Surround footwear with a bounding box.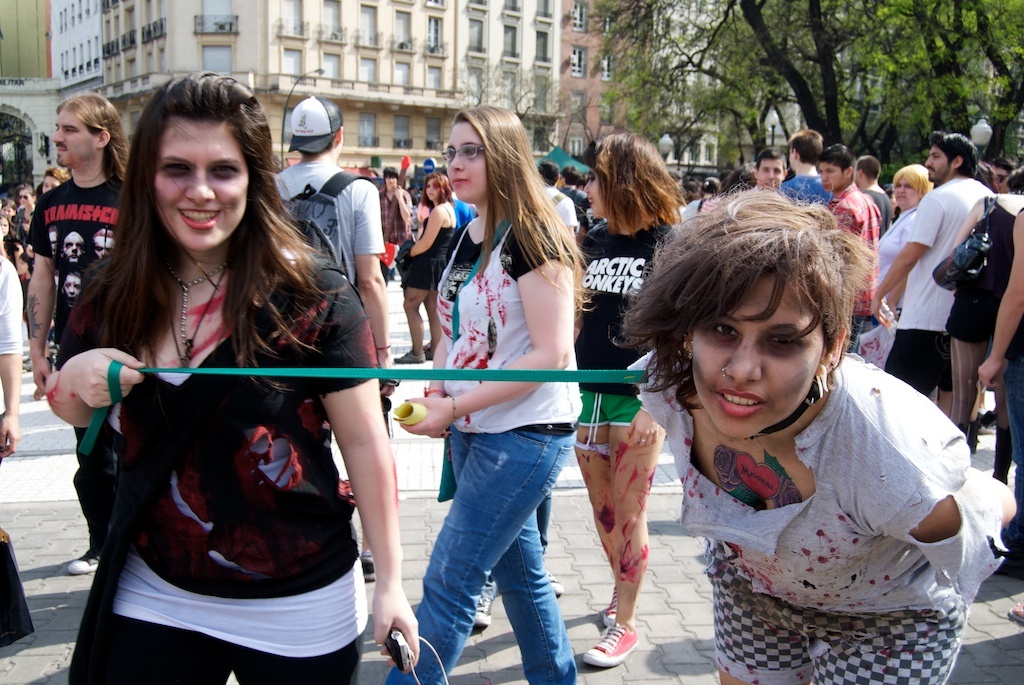
{"left": 590, "top": 605, "right": 649, "bottom": 672}.
